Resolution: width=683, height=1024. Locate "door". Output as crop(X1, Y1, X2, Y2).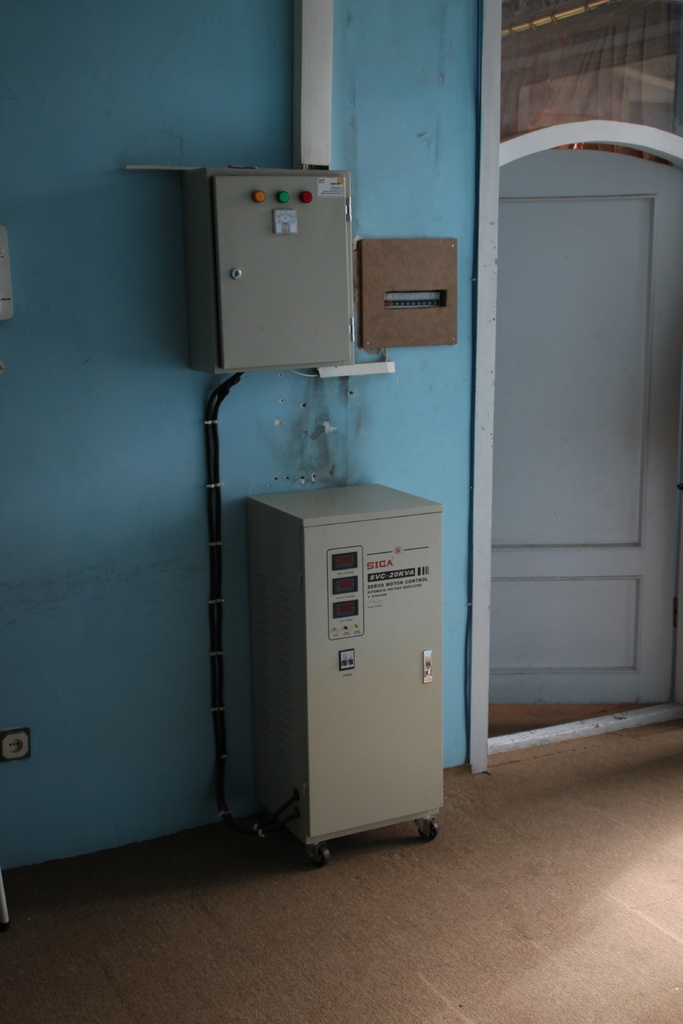
crop(488, 147, 682, 701).
